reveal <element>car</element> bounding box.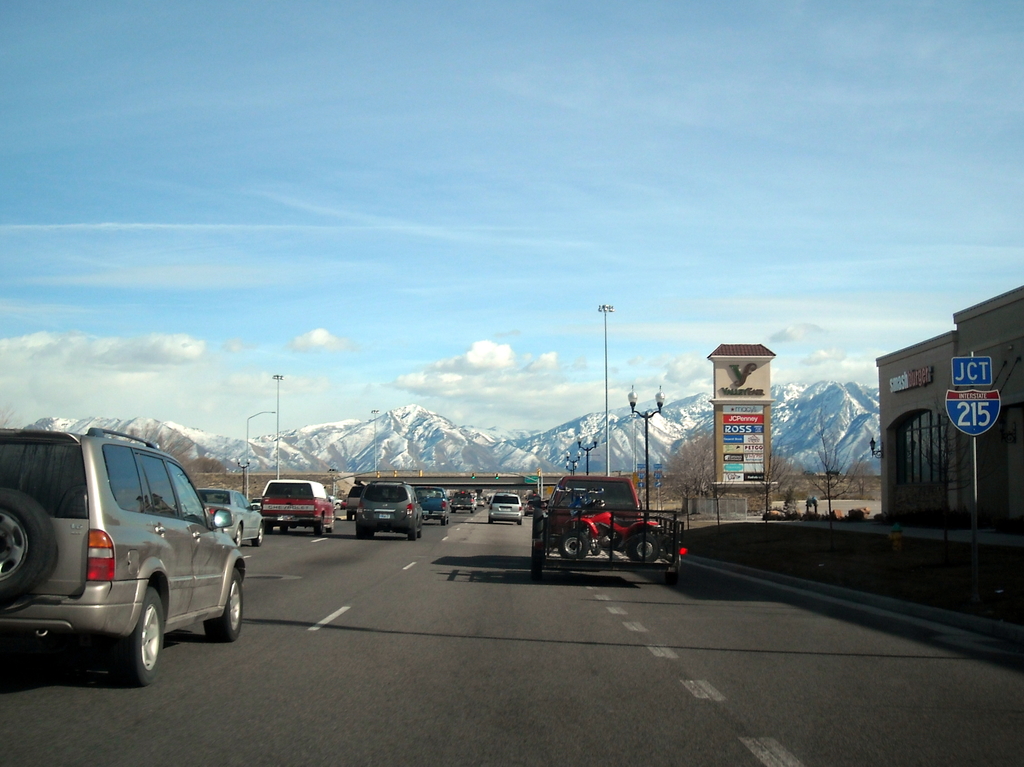
Revealed: crop(259, 476, 333, 540).
